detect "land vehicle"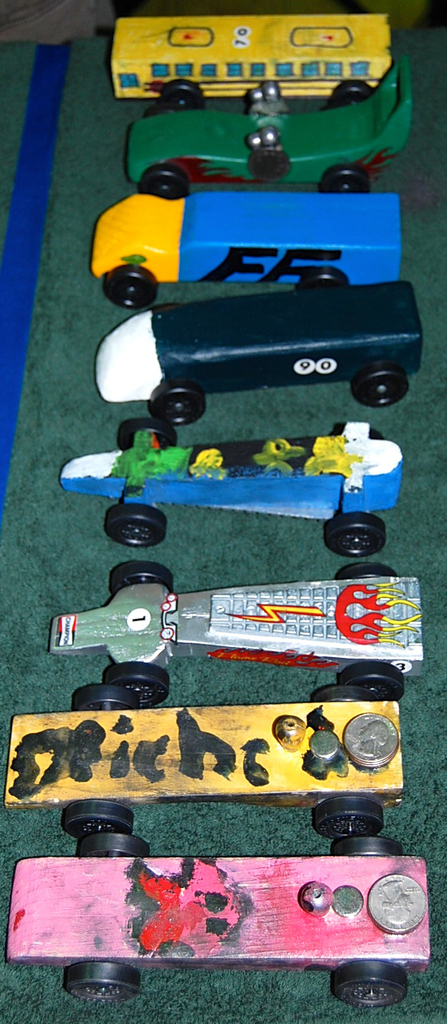
[x1=109, y1=9, x2=395, y2=113]
